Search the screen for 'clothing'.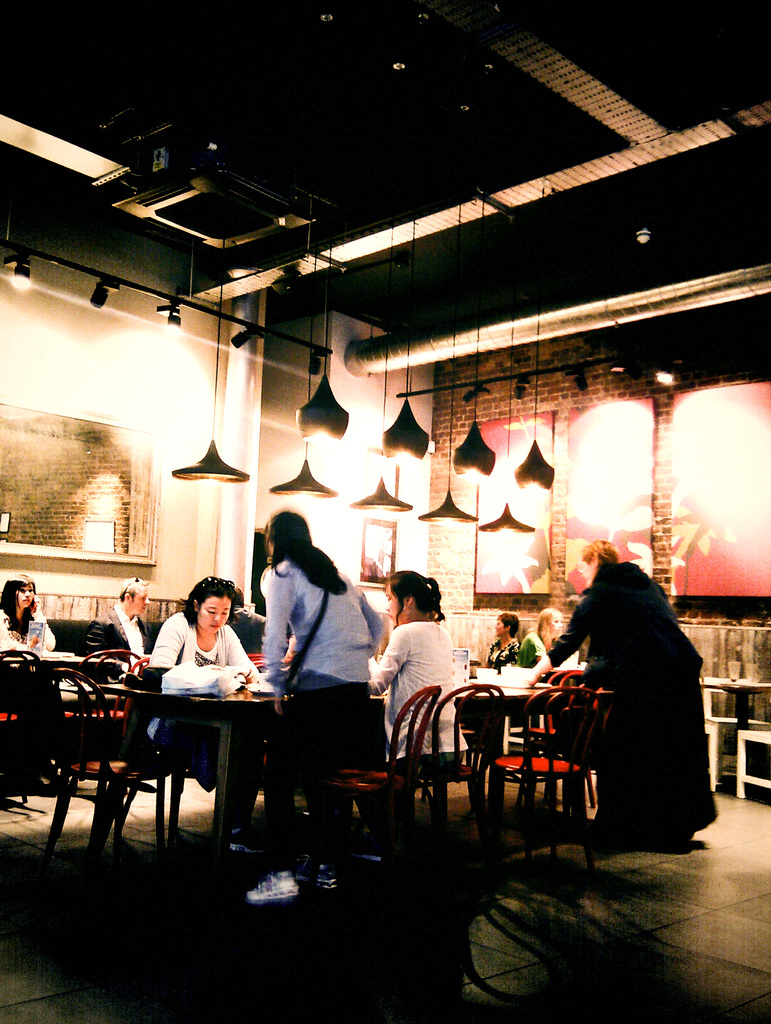
Found at bbox=[570, 563, 726, 844].
